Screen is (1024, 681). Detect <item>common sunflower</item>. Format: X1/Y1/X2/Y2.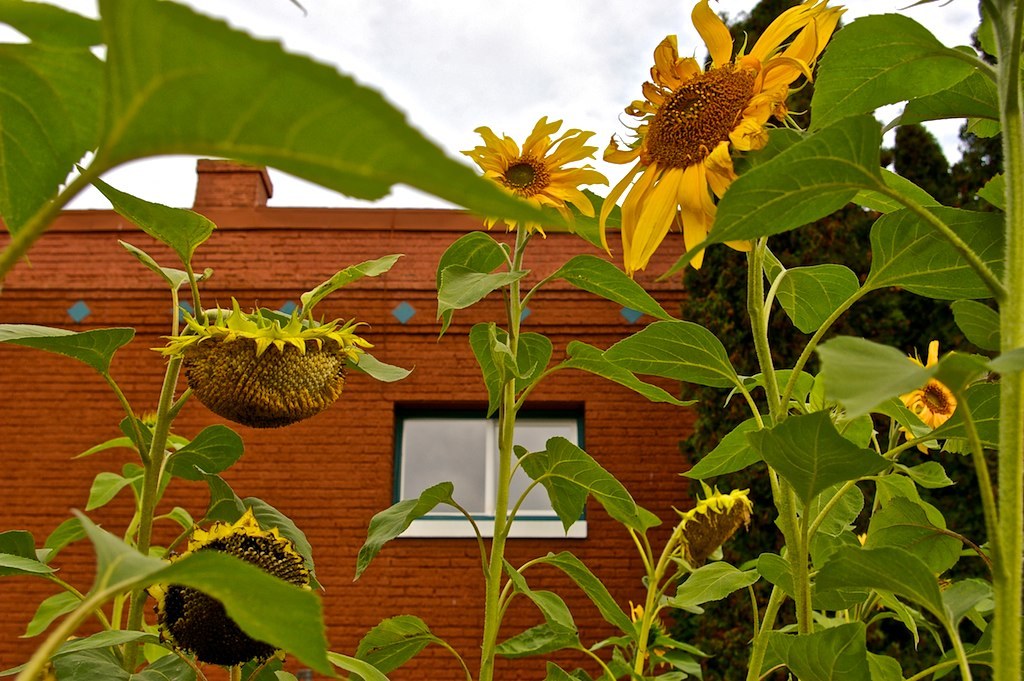
886/339/969/448.
